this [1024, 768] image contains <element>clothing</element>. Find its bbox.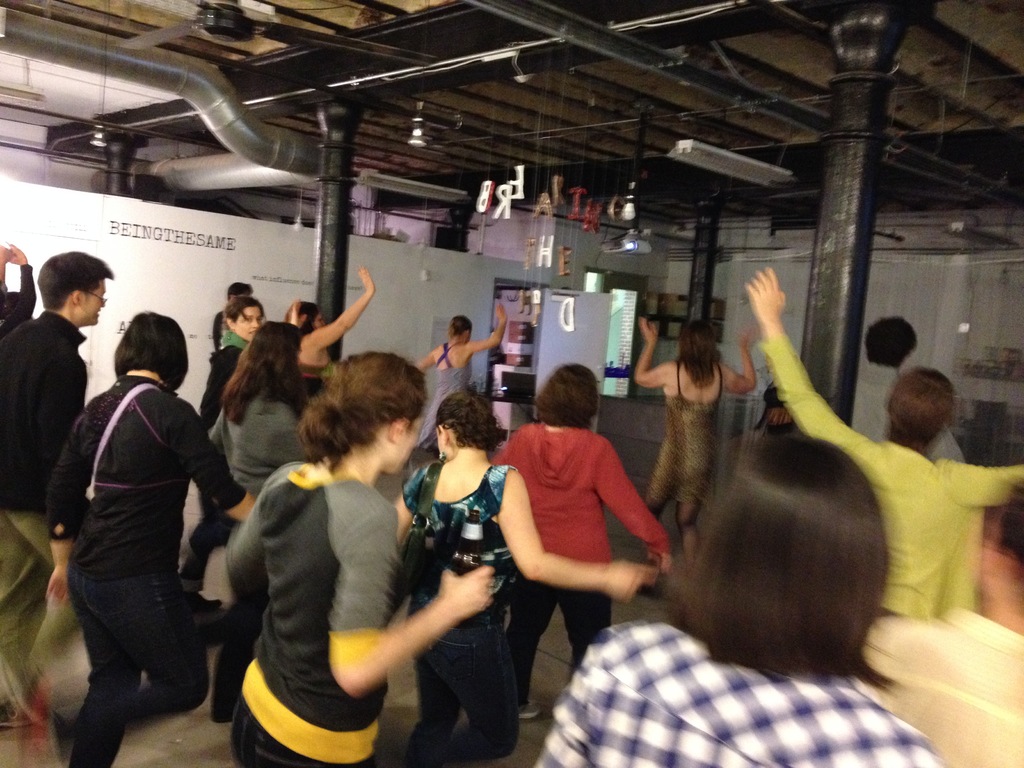
{"left": 204, "top": 462, "right": 393, "bottom": 767}.
